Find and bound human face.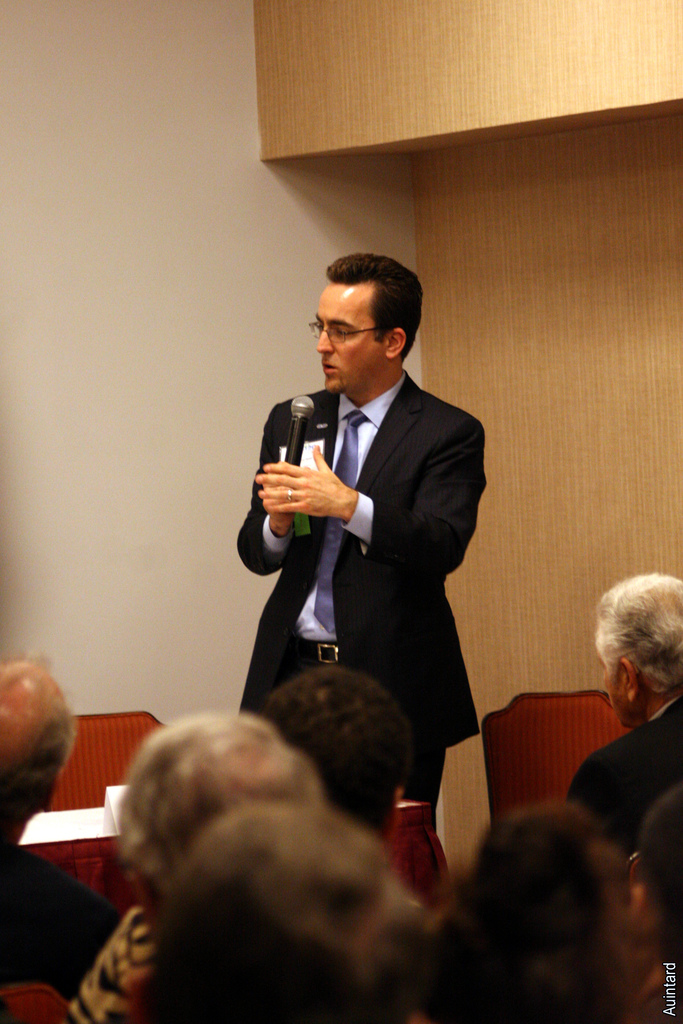
Bound: box(318, 281, 386, 390).
